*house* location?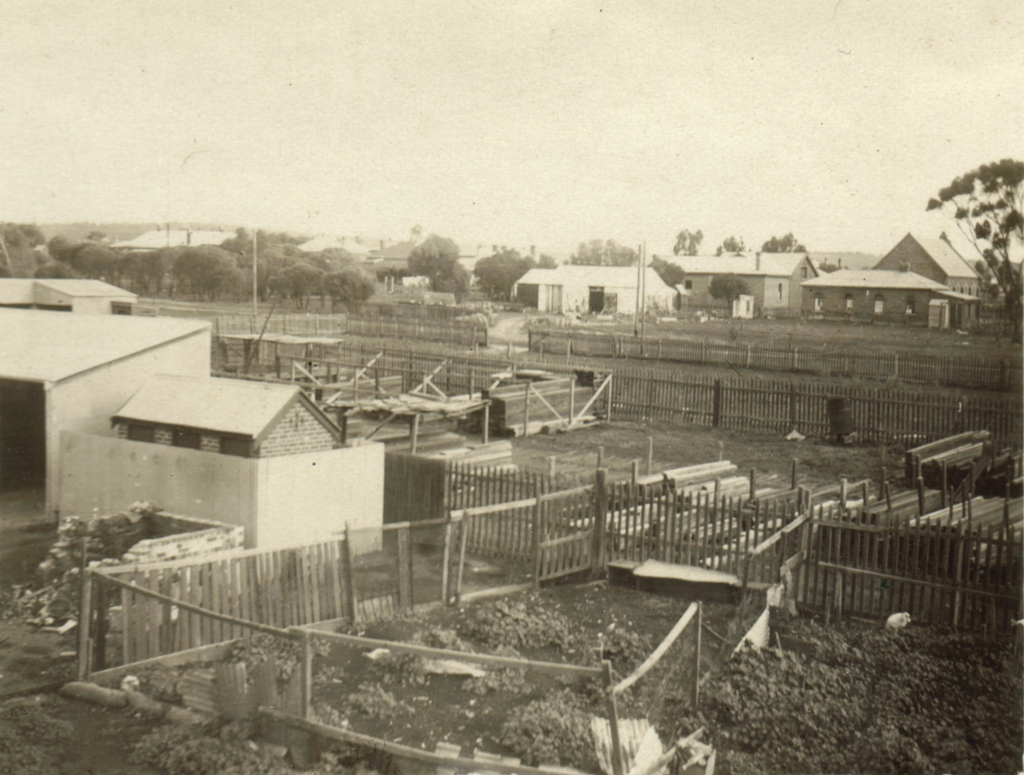
[x1=678, y1=248, x2=824, y2=315]
